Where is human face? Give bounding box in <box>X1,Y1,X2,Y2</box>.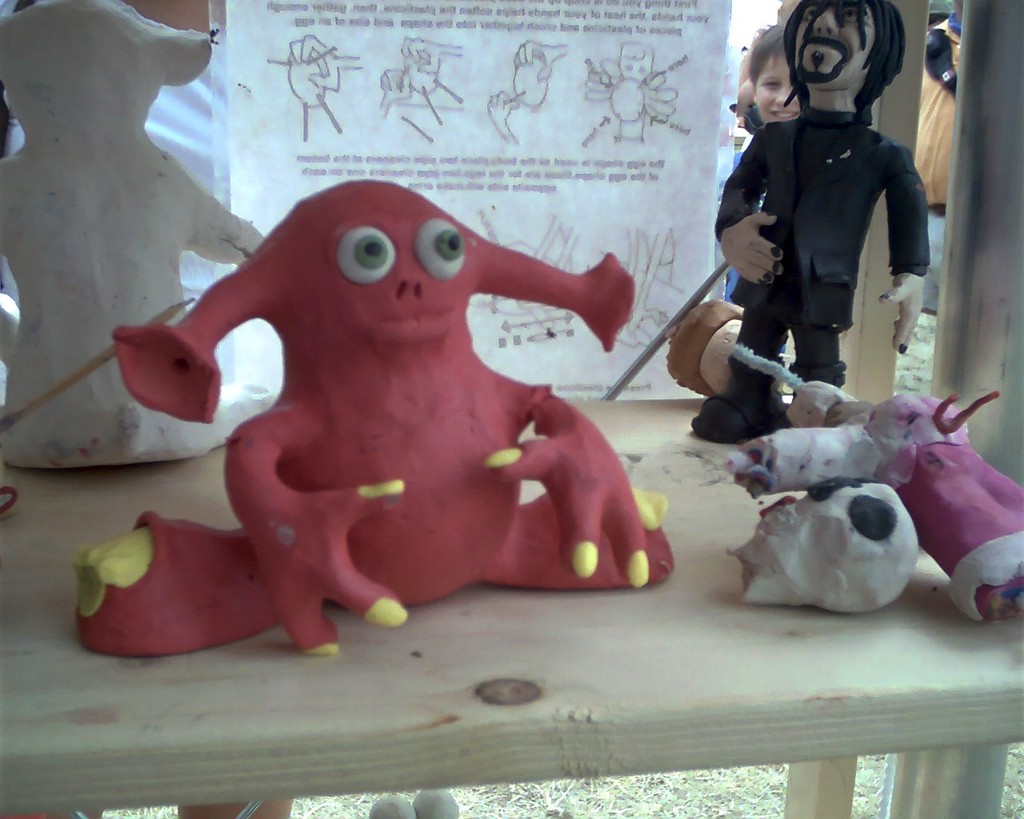
<box>760,60,795,119</box>.
